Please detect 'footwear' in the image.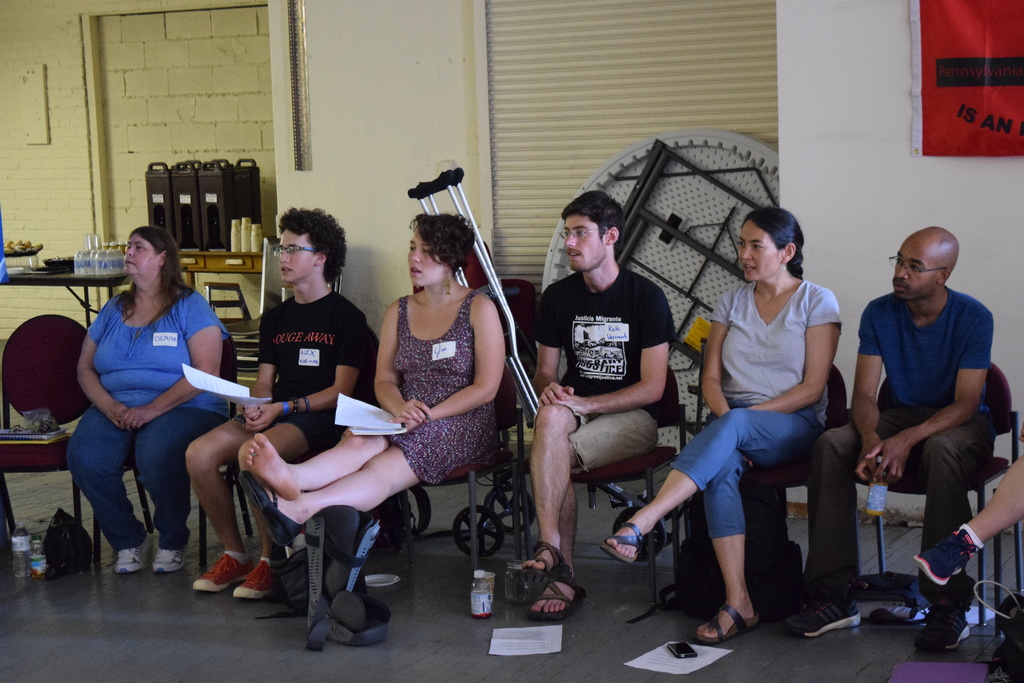
select_region(531, 581, 580, 618).
